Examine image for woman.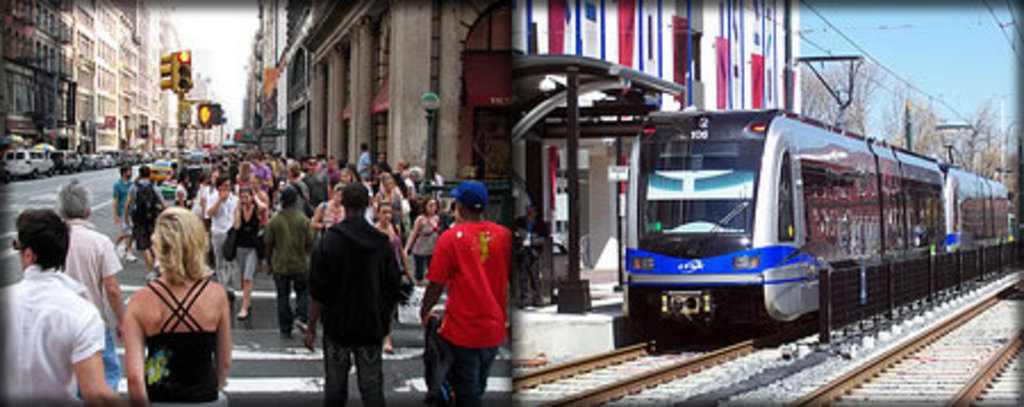
Examination result: [left=400, top=191, right=448, bottom=286].
